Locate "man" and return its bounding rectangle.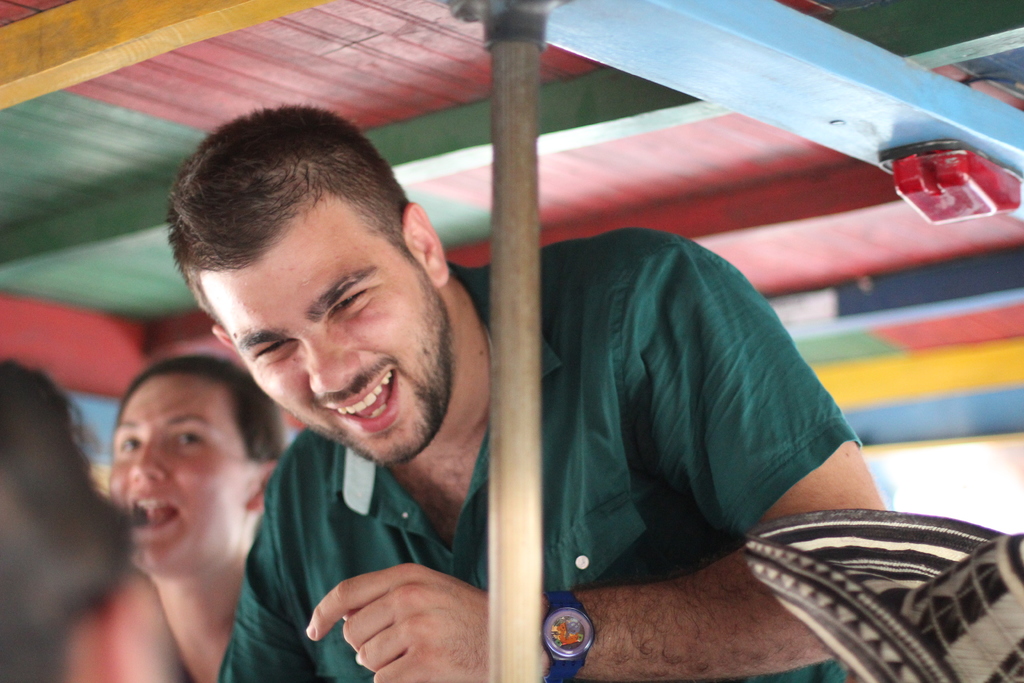
(x1=158, y1=101, x2=797, y2=660).
